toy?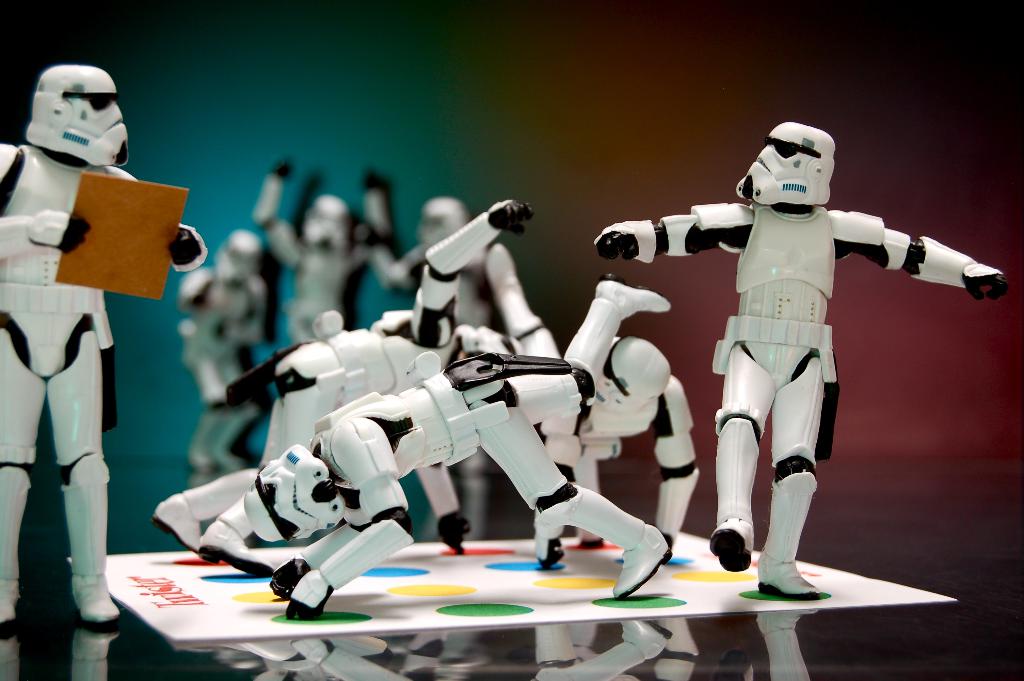
bbox=(587, 122, 1004, 607)
